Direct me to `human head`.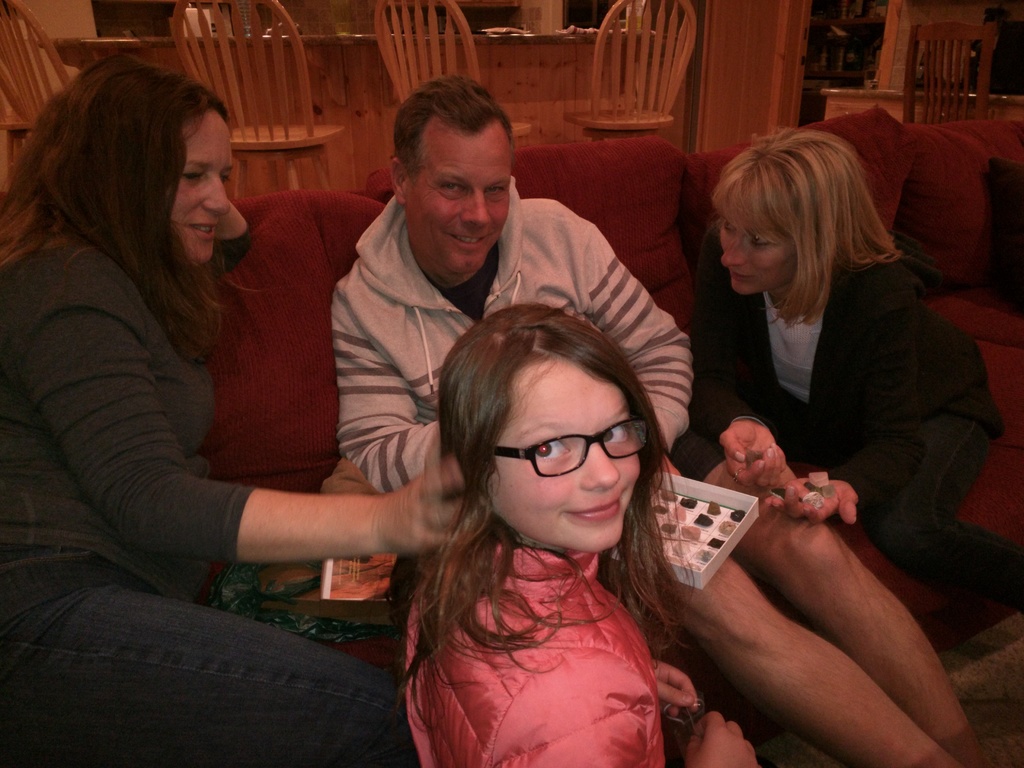
Direction: Rect(386, 73, 518, 275).
